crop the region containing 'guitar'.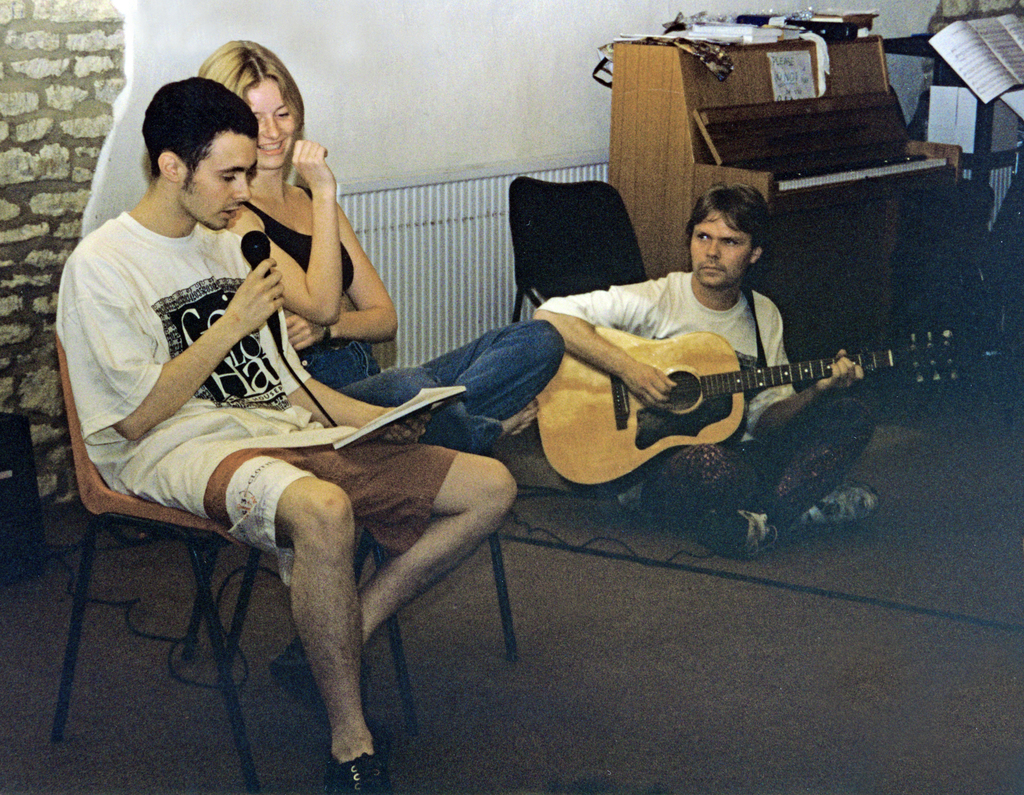
Crop region: 522/319/1023/500.
